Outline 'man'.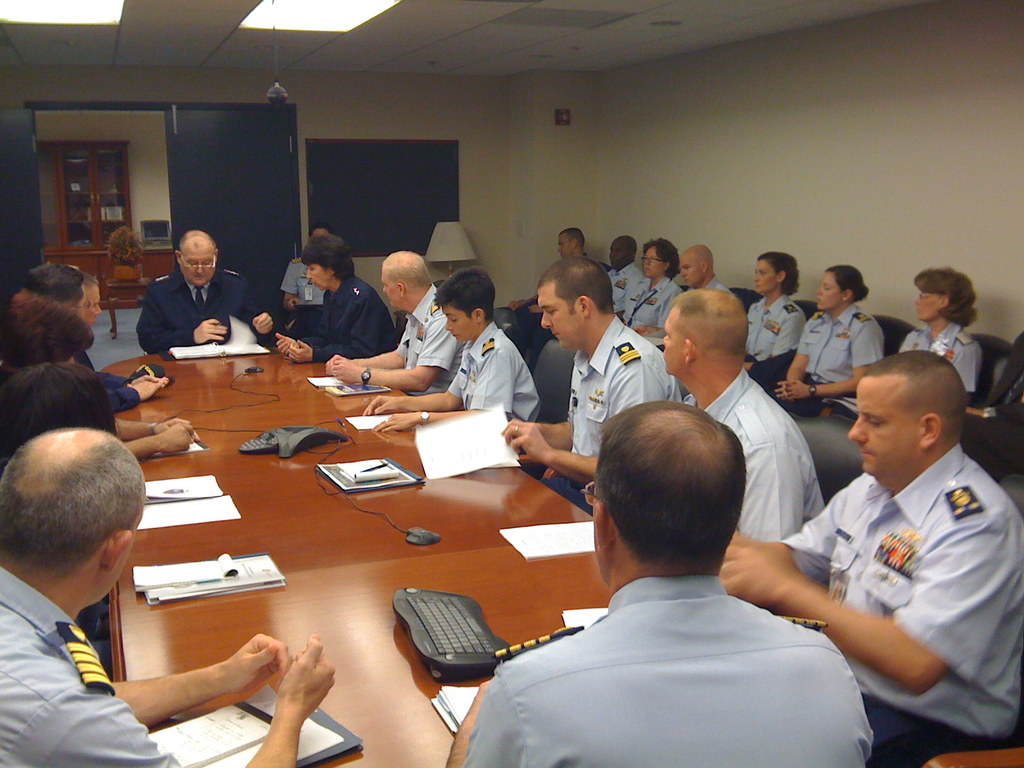
Outline: {"x1": 440, "y1": 396, "x2": 877, "y2": 767}.
